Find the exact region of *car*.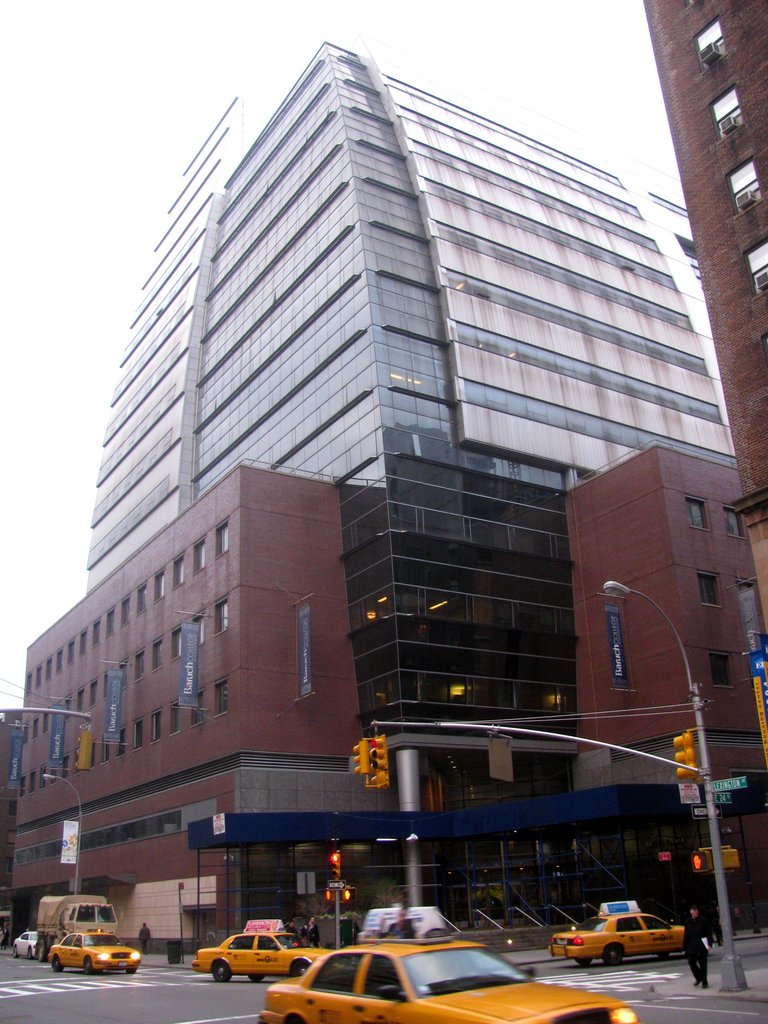
Exact region: x1=250, y1=932, x2=627, y2=1023.
